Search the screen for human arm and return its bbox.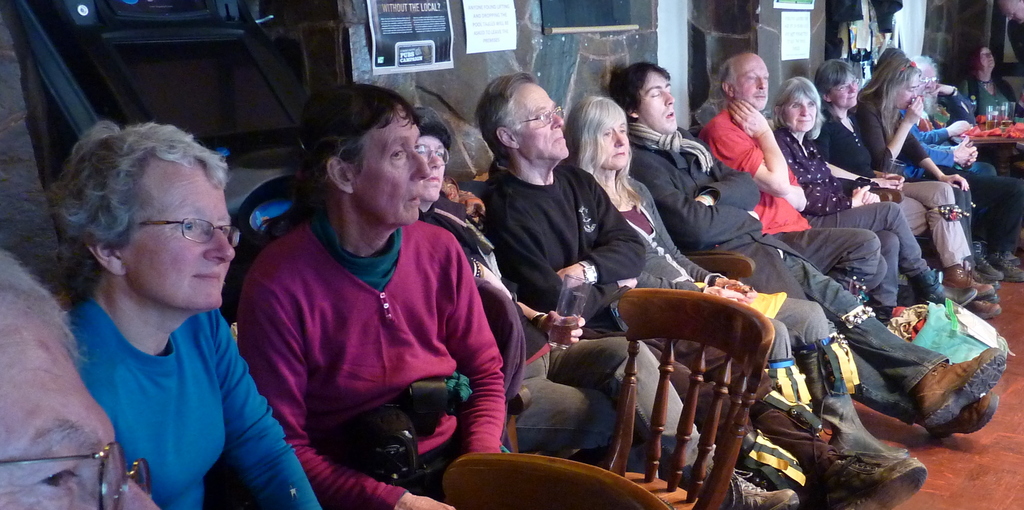
Found: pyautogui.locateOnScreen(687, 165, 761, 211).
